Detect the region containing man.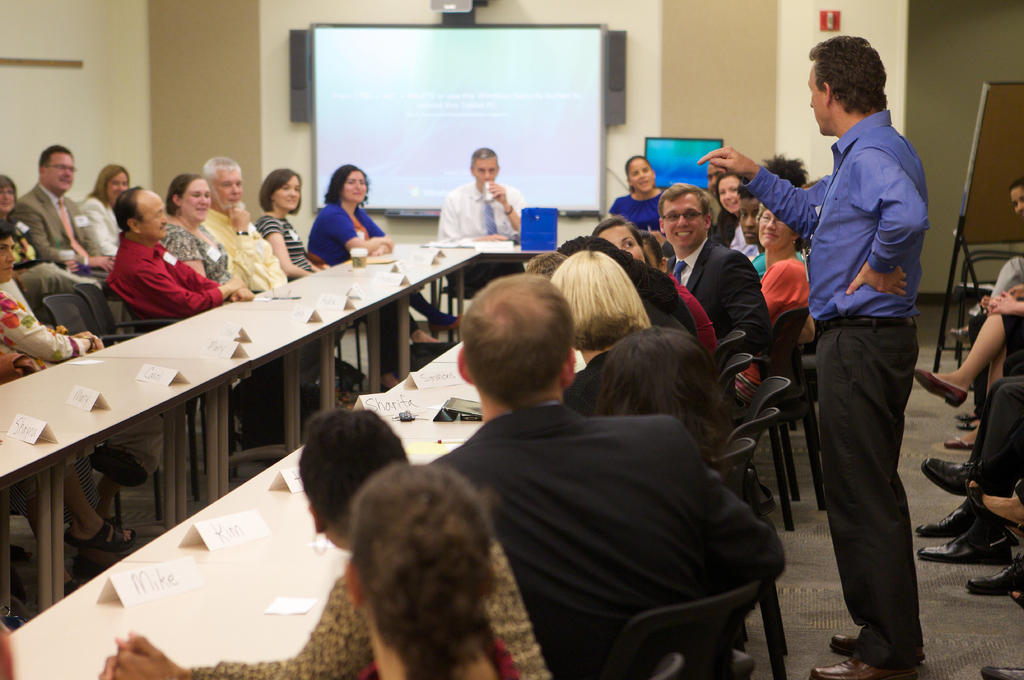
{"left": 778, "top": 51, "right": 955, "bottom": 650}.
